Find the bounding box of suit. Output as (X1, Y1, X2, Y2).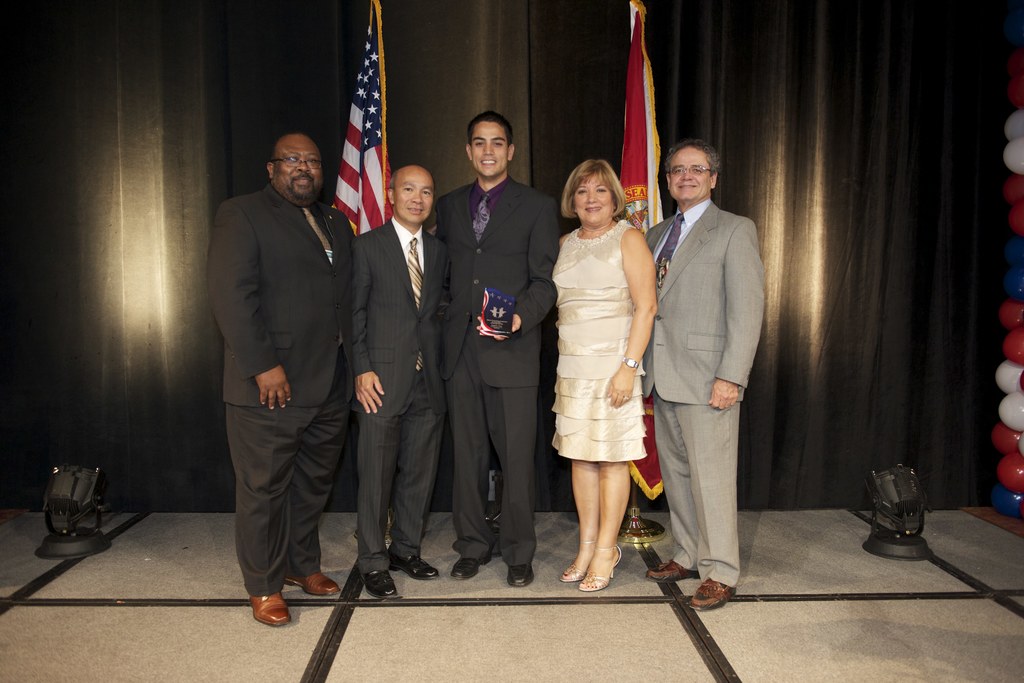
(206, 186, 350, 595).
